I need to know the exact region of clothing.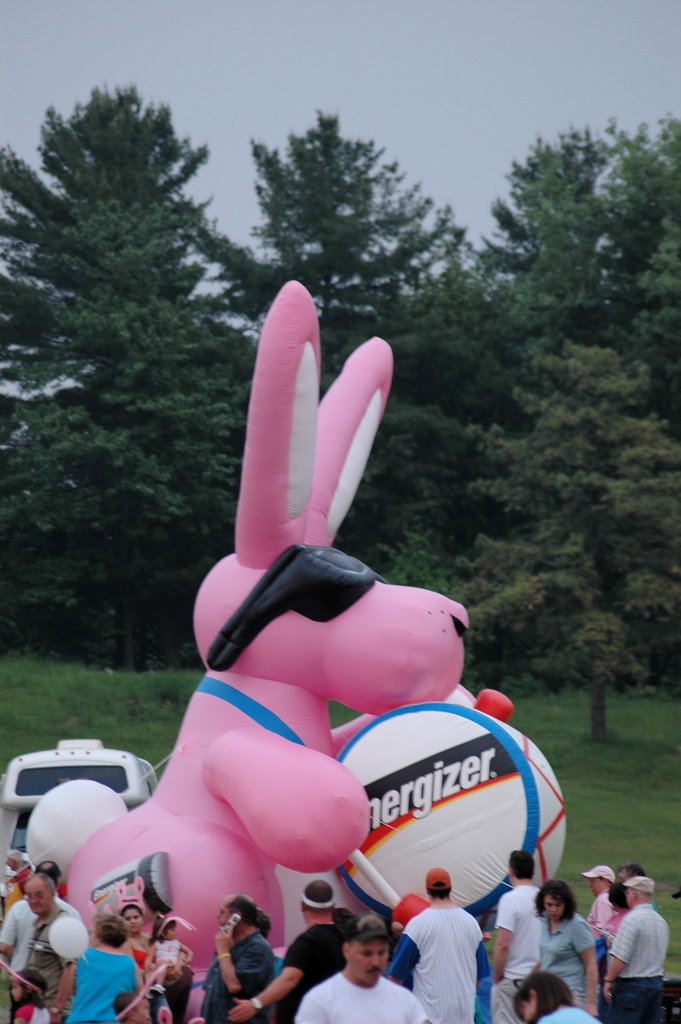
Region: [528,906,610,1023].
